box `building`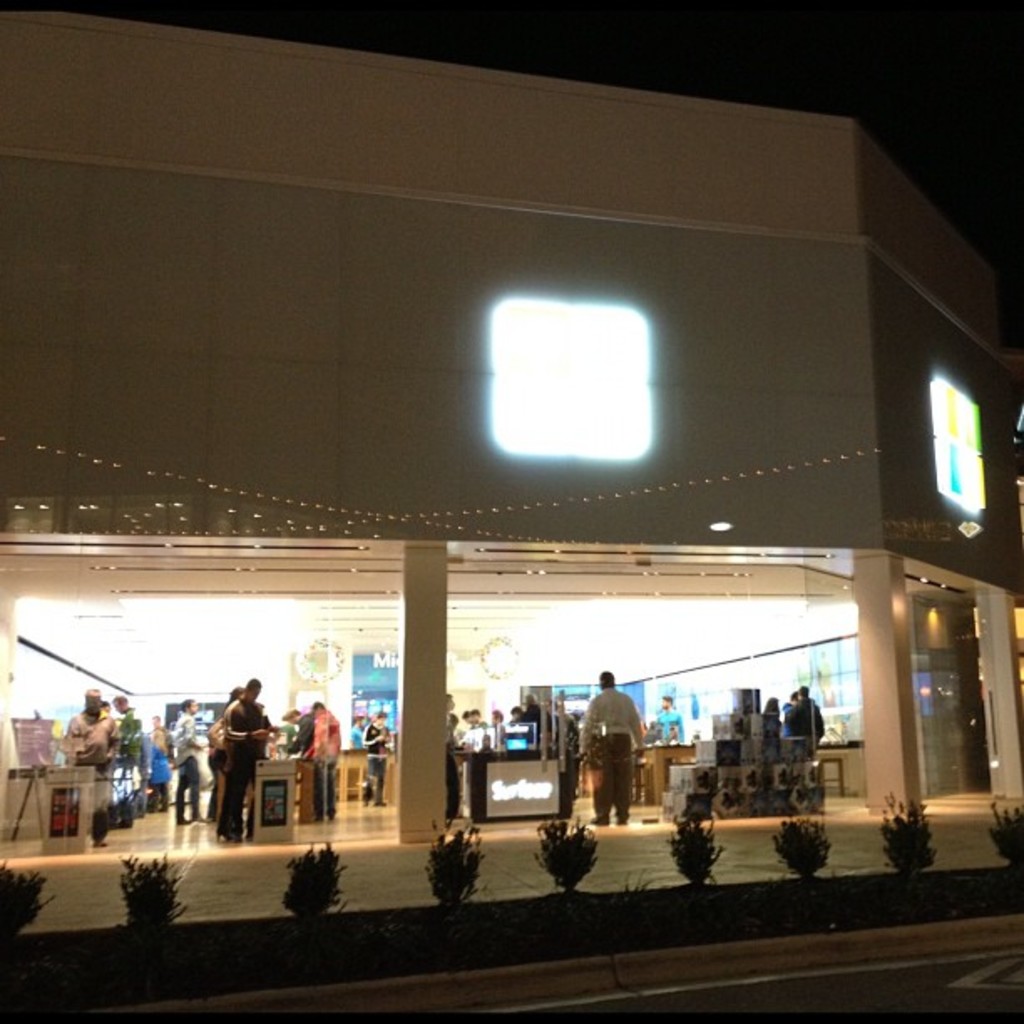
box=[0, 5, 1022, 843]
